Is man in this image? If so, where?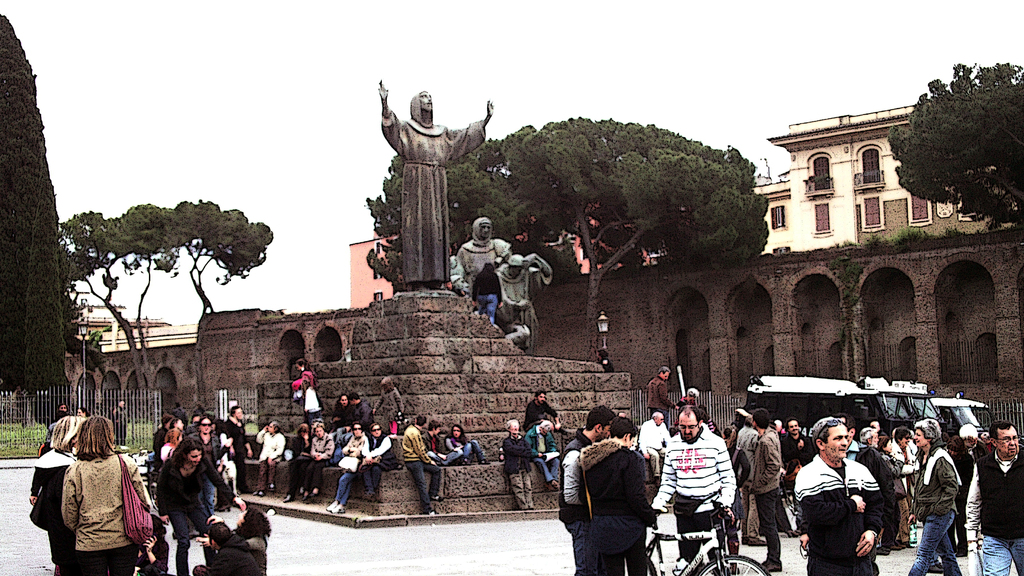
Yes, at box(785, 417, 815, 531).
